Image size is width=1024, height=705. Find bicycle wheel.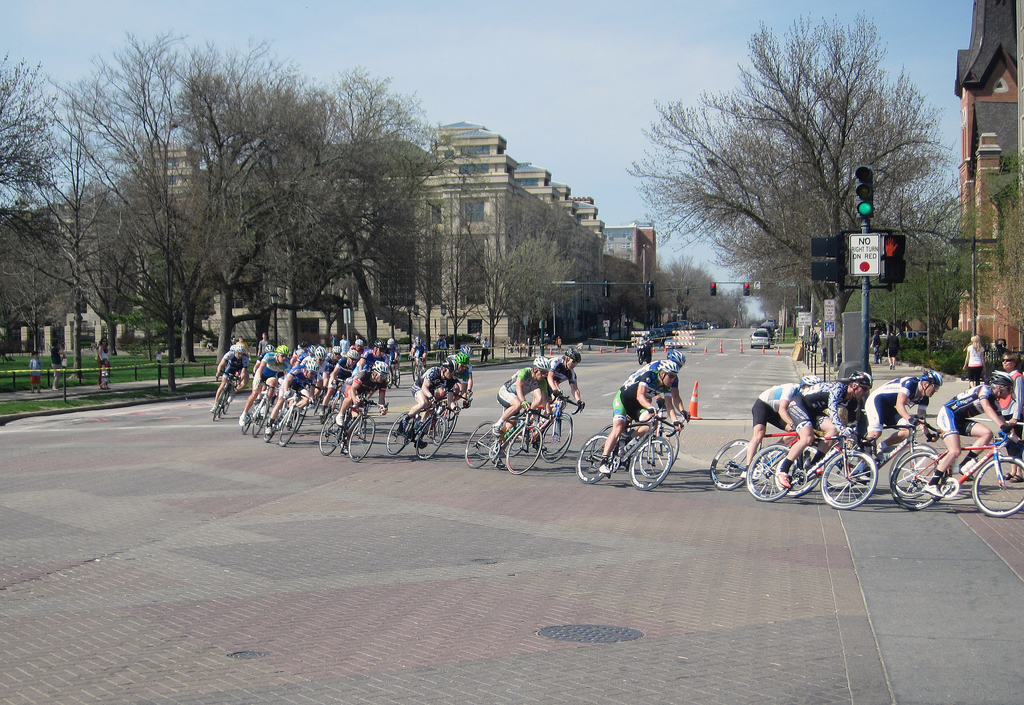
box=[821, 451, 876, 510].
